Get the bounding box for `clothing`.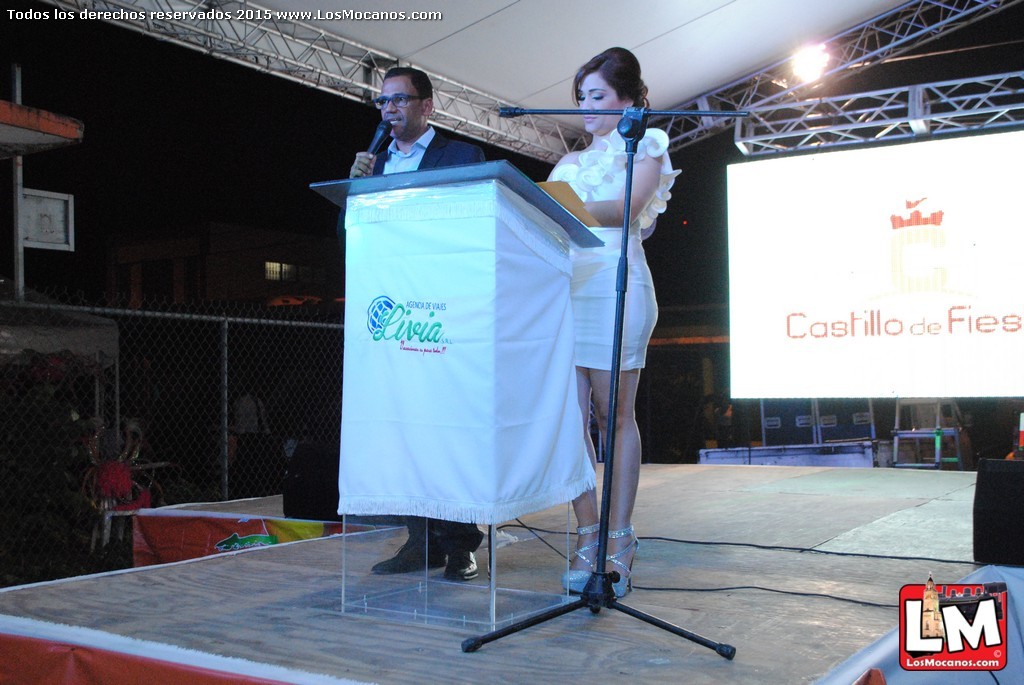
l=536, t=67, r=687, b=532.
